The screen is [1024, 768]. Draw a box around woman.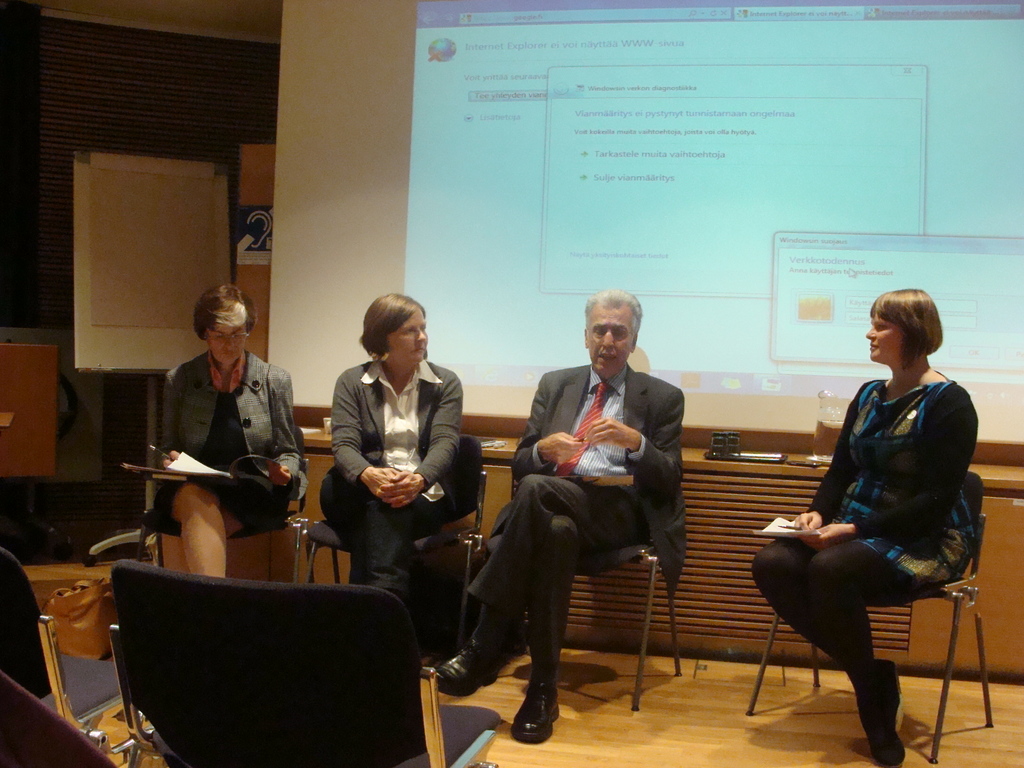
box(154, 278, 312, 579).
